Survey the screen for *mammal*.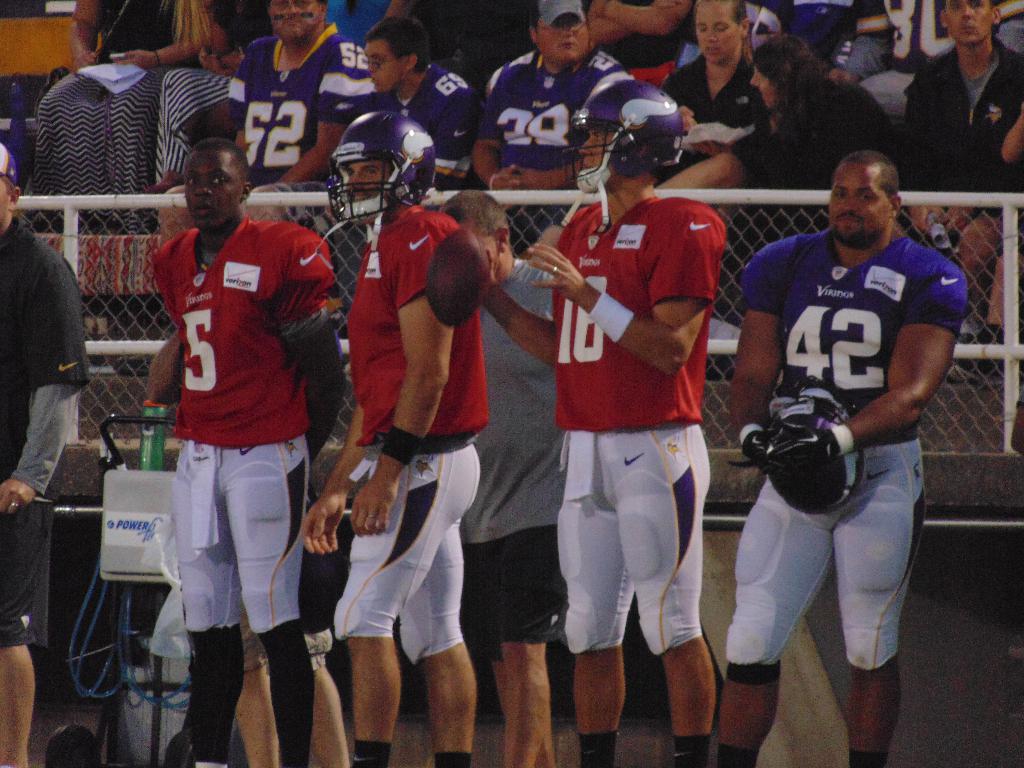
Survey found: 144 326 349 767.
